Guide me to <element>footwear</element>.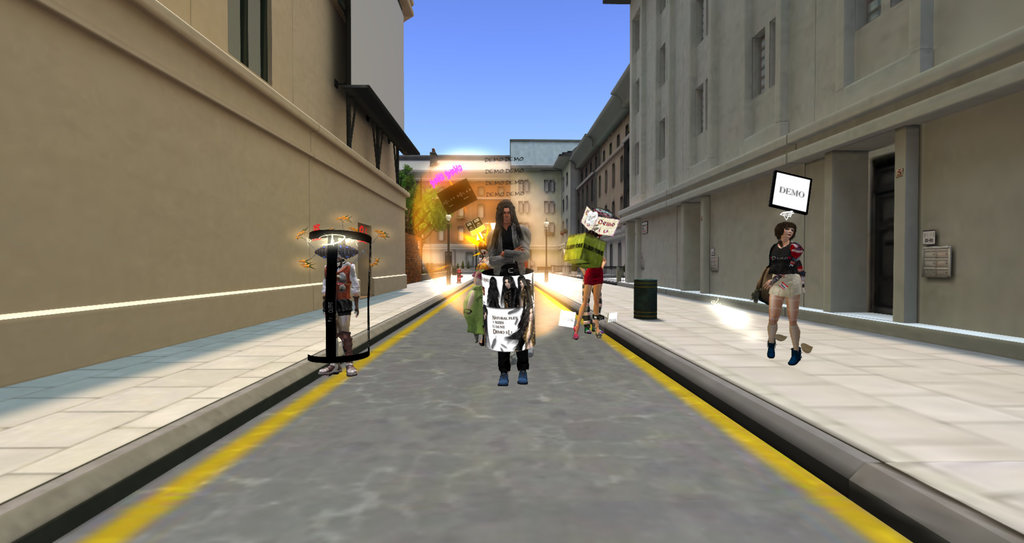
Guidance: {"x1": 788, "y1": 347, "x2": 804, "y2": 366}.
